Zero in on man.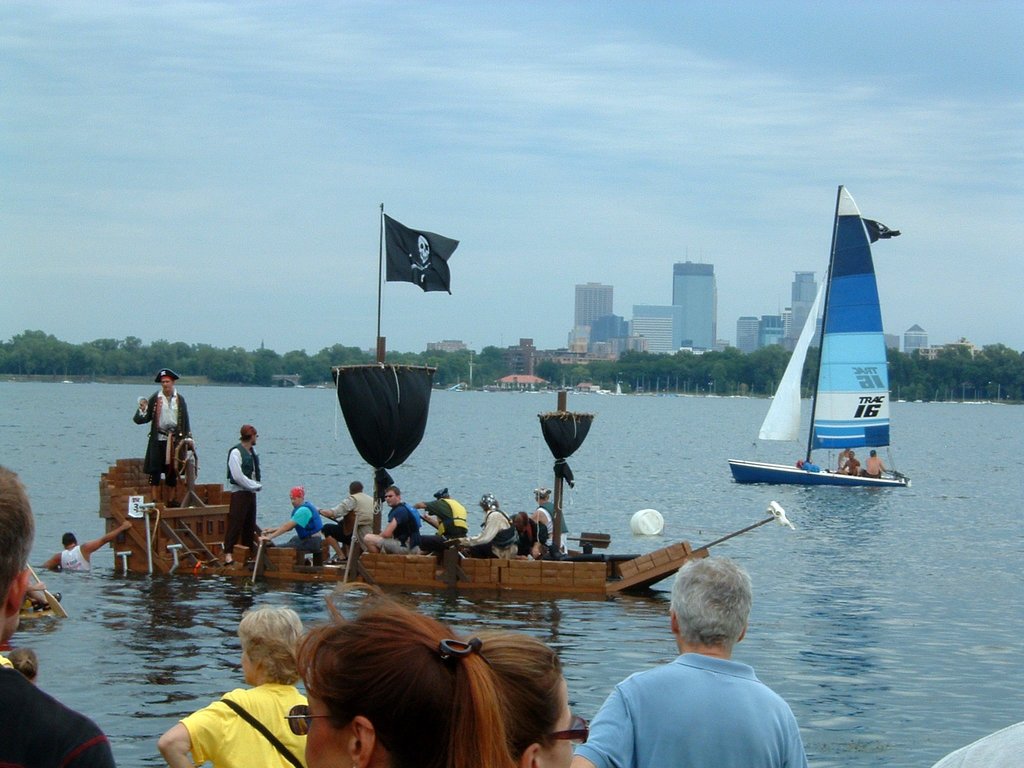
Zeroed in: (39,517,133,573).
